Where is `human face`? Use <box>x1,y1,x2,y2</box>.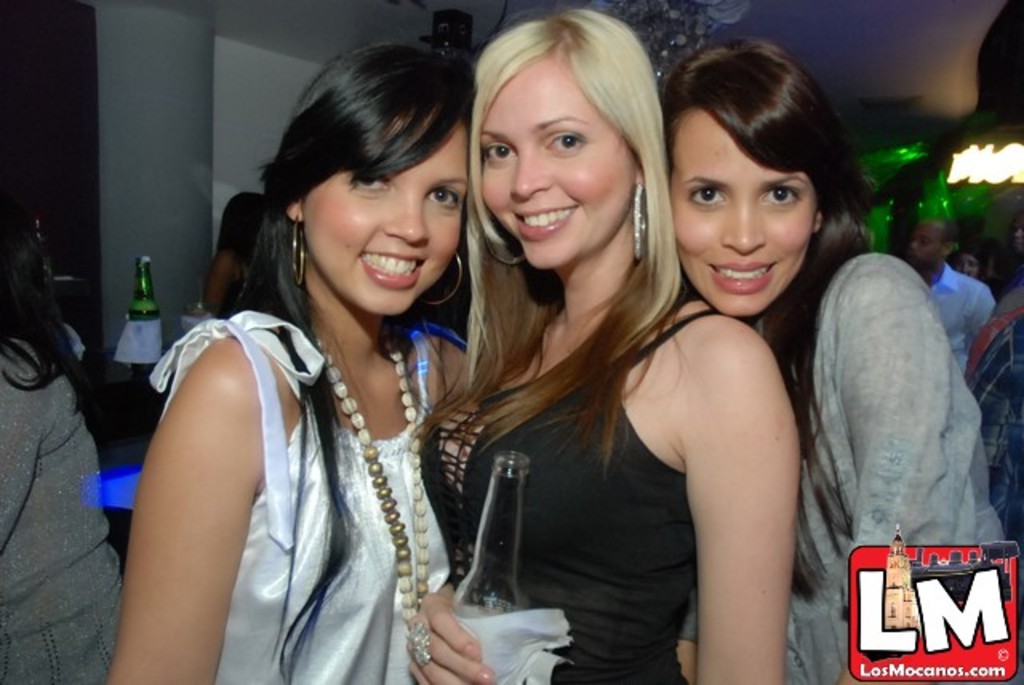
<box>309,109,466,314</box>.
